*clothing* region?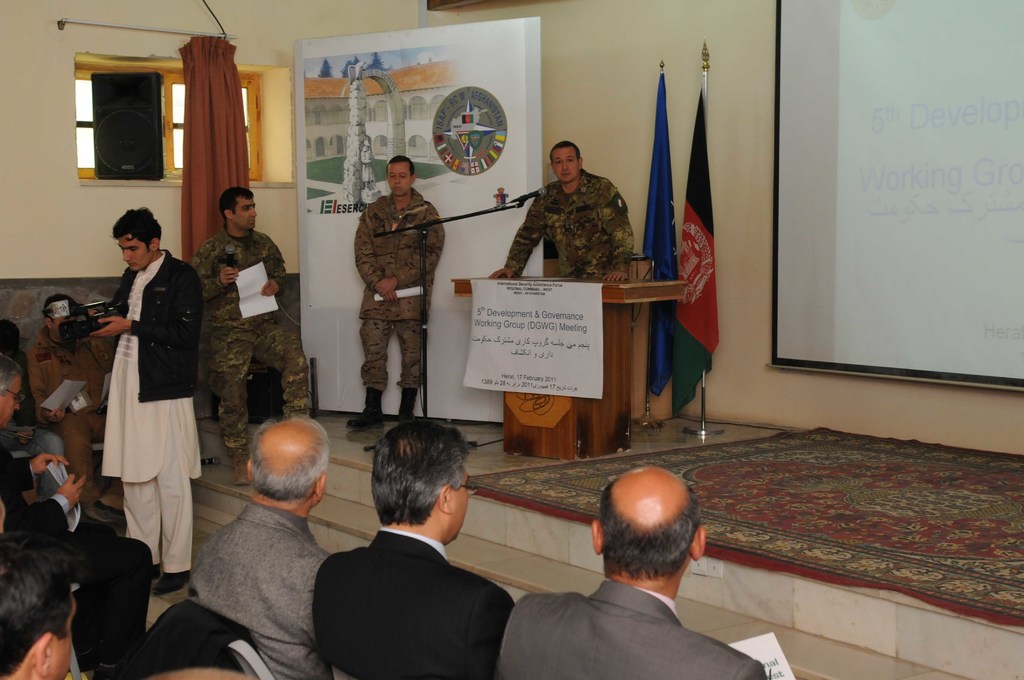
pyautogui.locateOnScreen(495, 583, 770, 679)
